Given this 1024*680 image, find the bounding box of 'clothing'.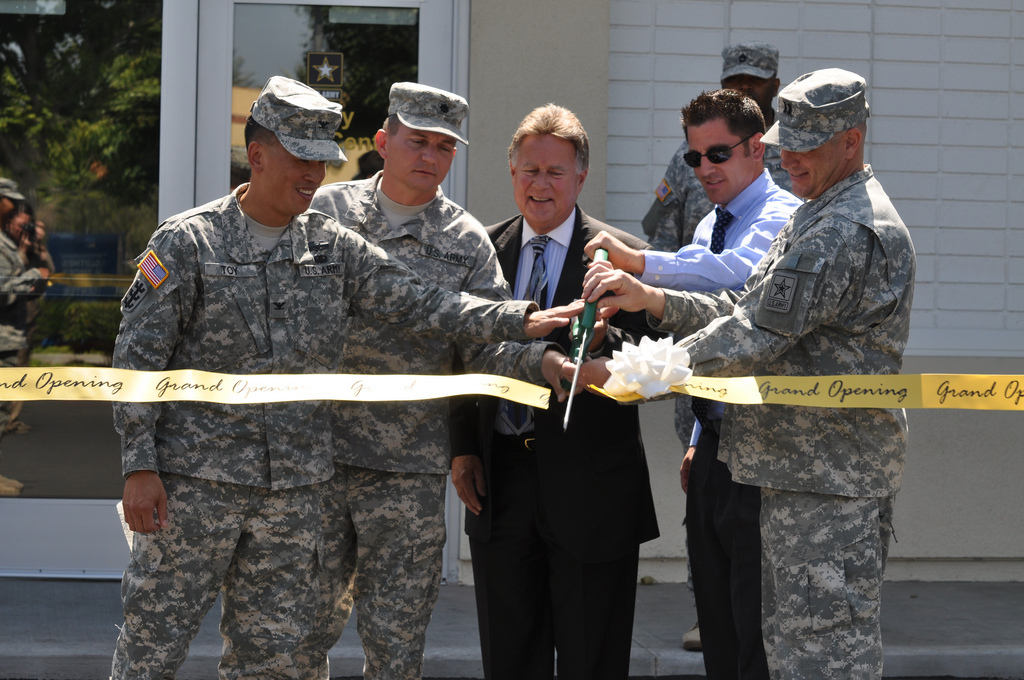
bbox(28, 247, 54, 361).
